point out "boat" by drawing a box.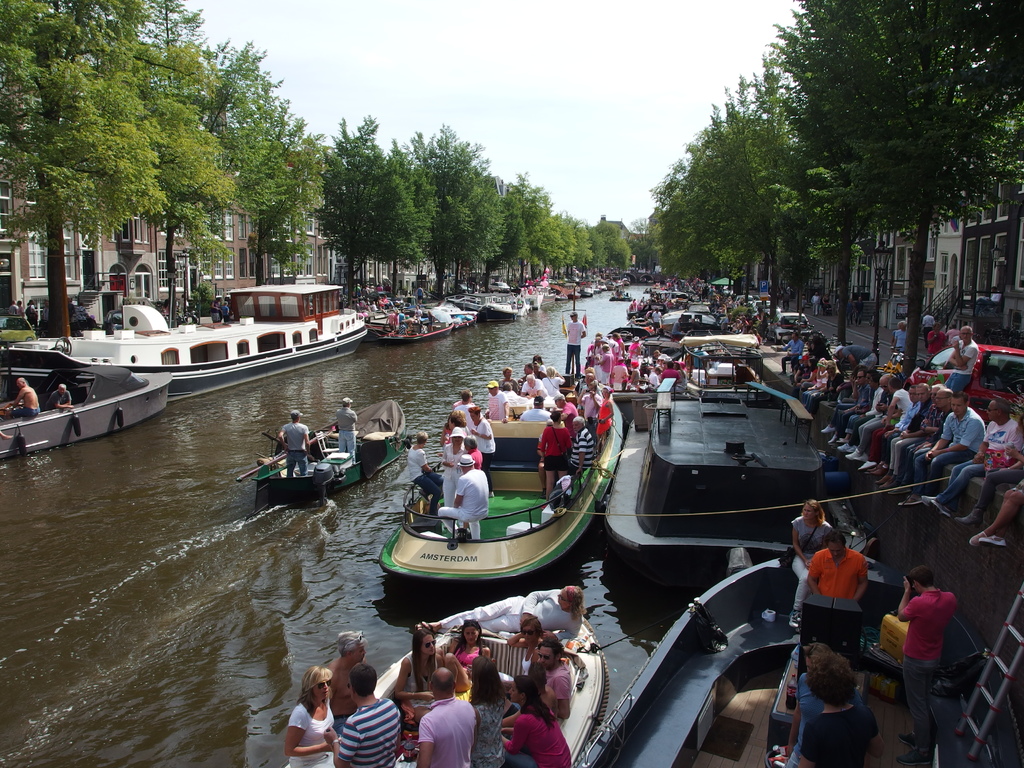
rect(659, 303, 734, 326).
